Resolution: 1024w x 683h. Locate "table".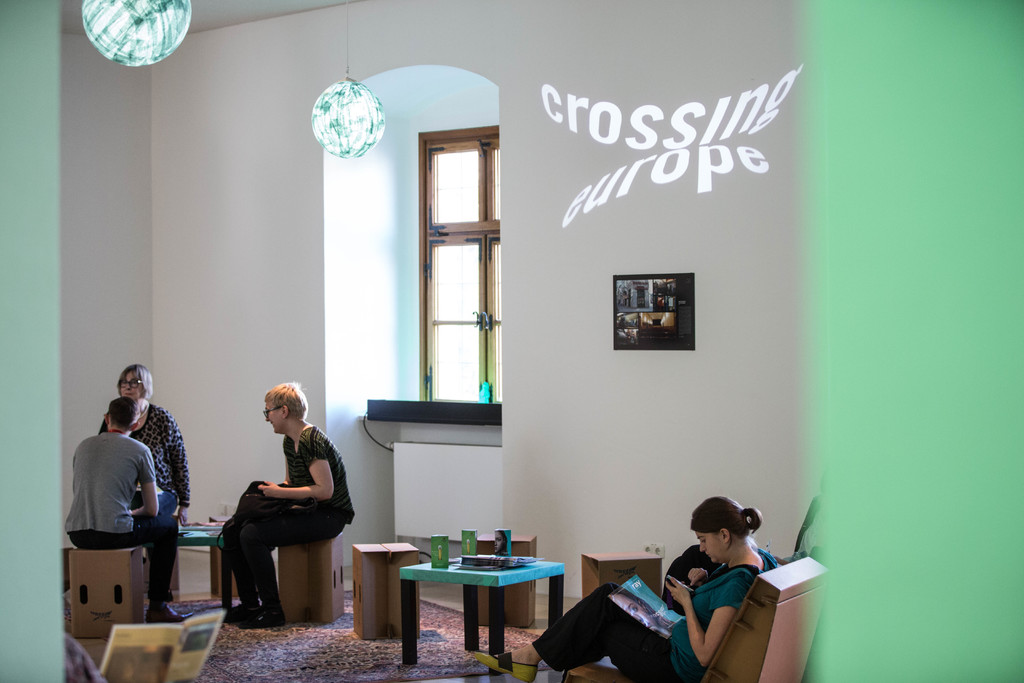
(394,554,573,662).
